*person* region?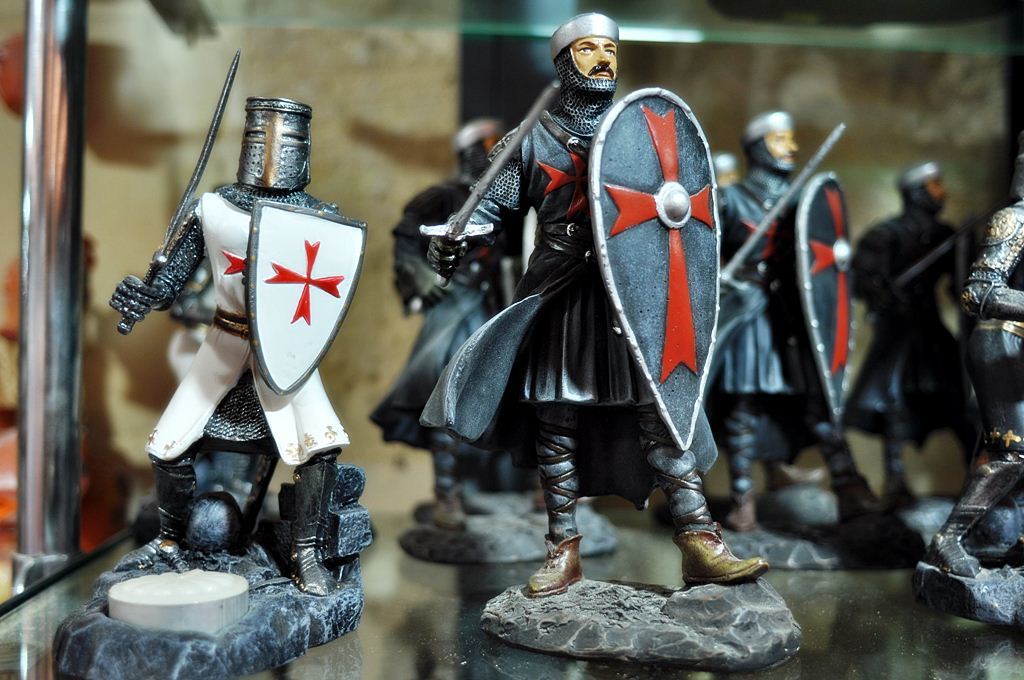
{"x1": 126, "y1": 52, "x2": 361, "y2": 670}
